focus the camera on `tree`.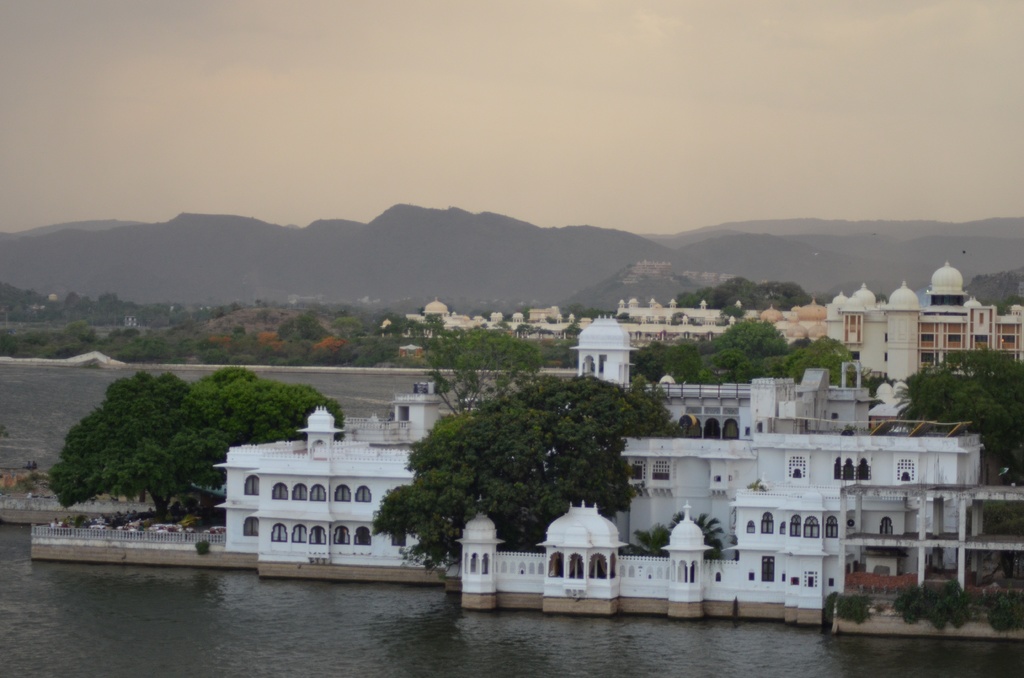
Focus region: <region>421, 333, 535, 408</region>.
